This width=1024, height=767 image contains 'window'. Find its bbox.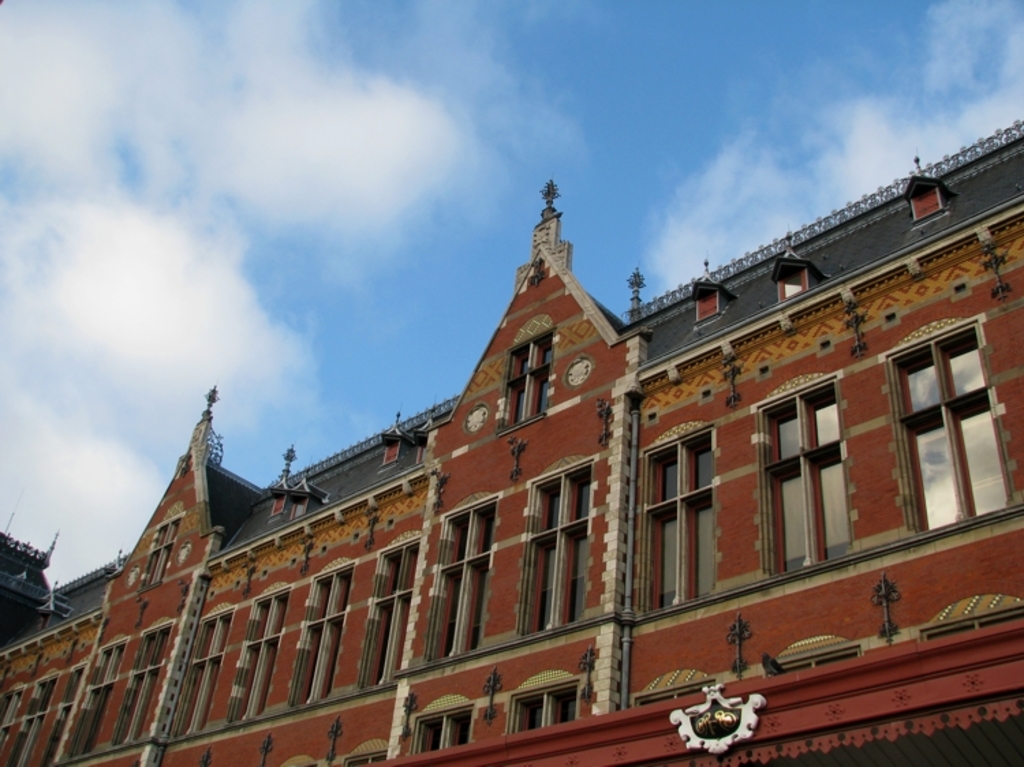
crop(651, 429, 725, 614).
